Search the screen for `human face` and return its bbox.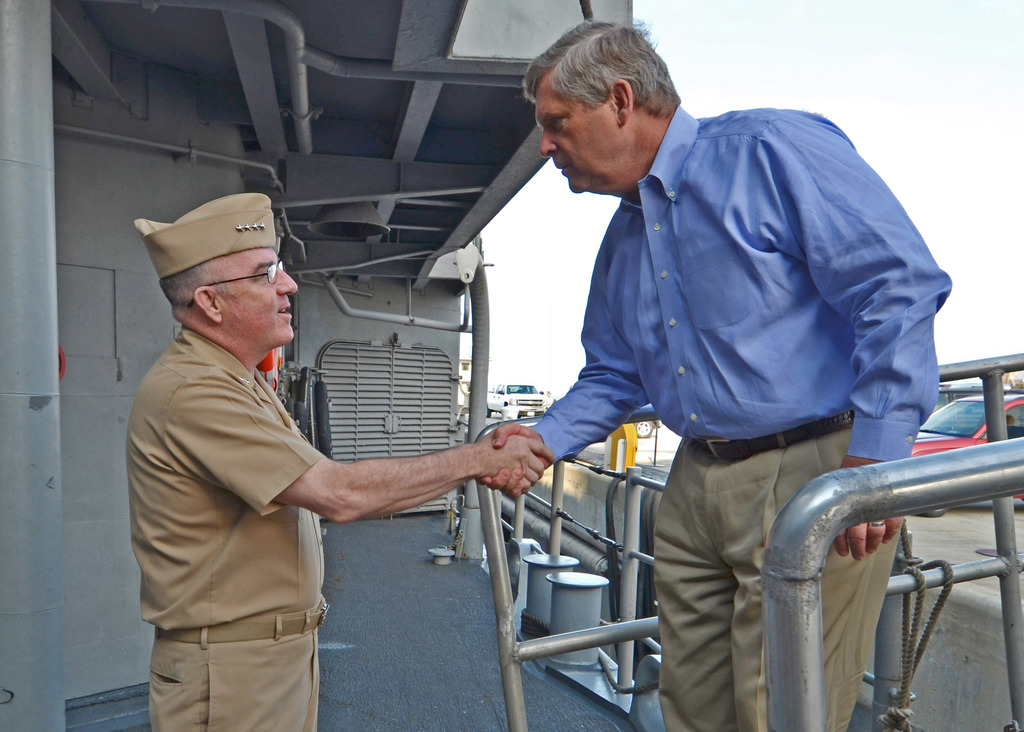
Found: <box>538,87,619,195</box>.
